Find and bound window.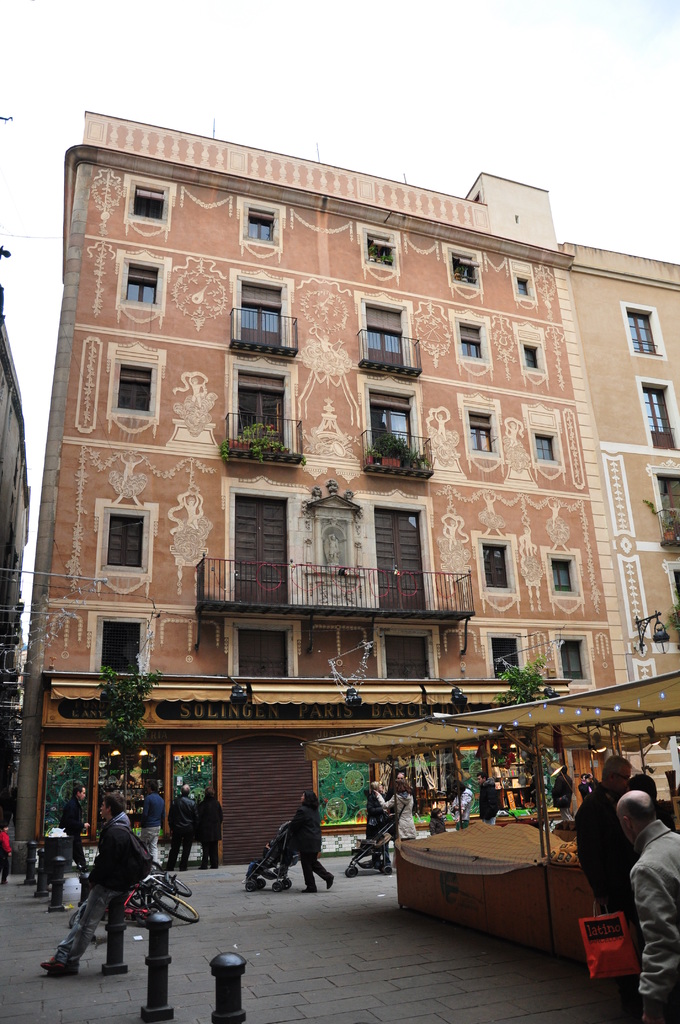
Bound: (left=364, top=226, right=392, bottom=280).
